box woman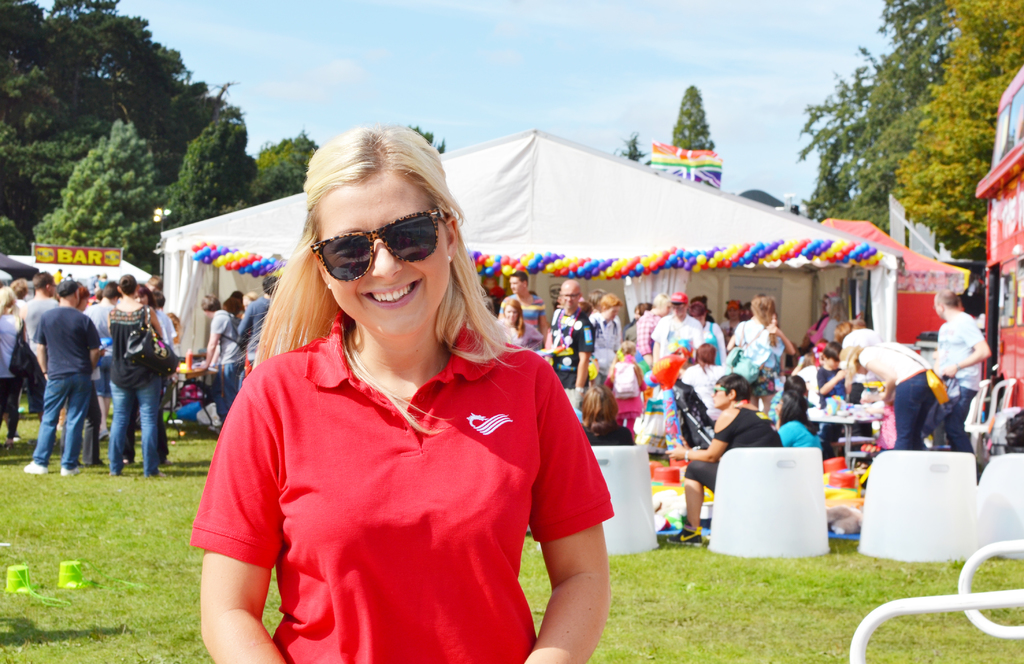
crop(101, 277, 169, 476)
